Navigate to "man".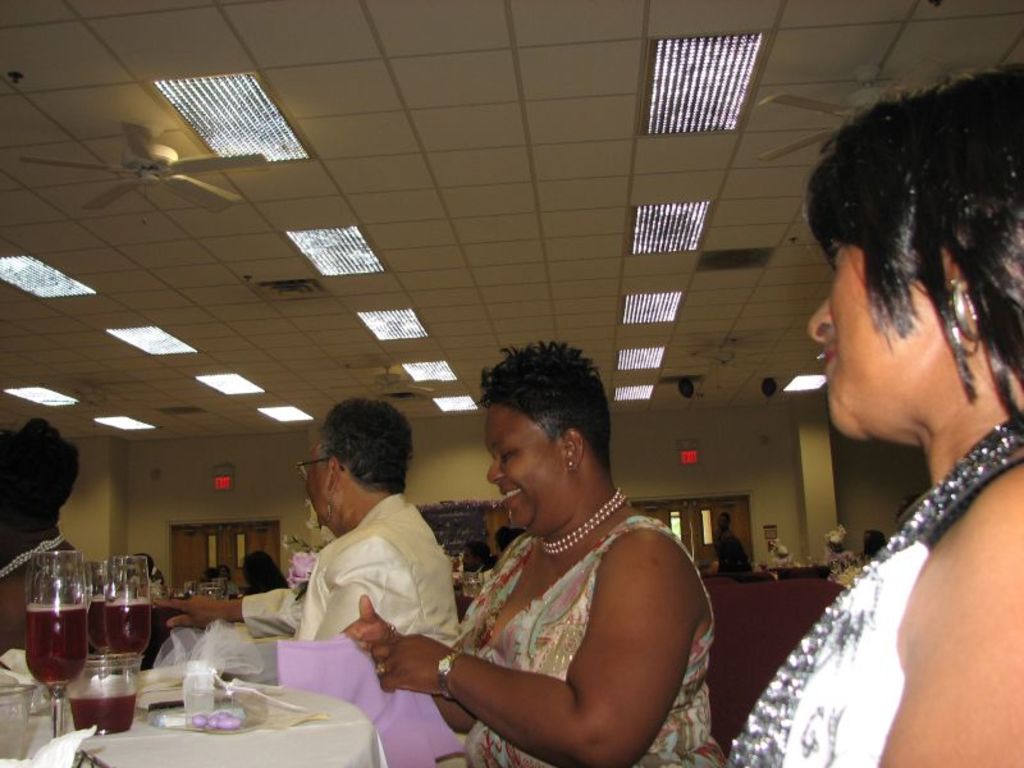
Navigation target: left=154, top=398, right=462, bottom=652.
